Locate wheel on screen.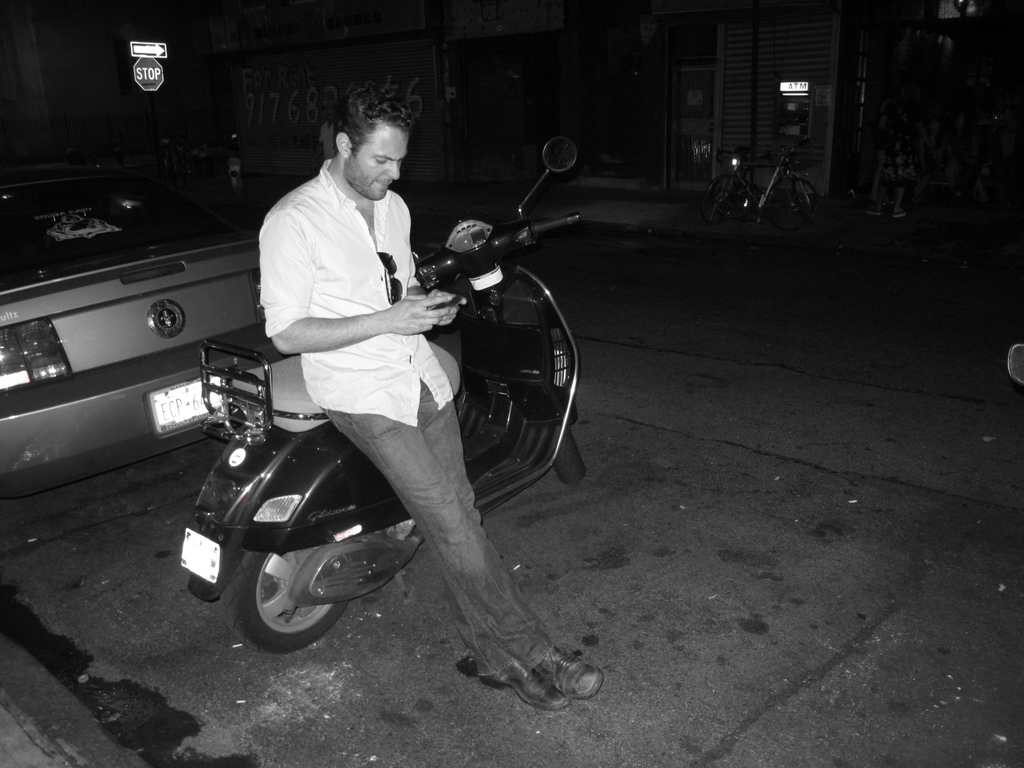
On screen at 706, 182, 752, 246.
